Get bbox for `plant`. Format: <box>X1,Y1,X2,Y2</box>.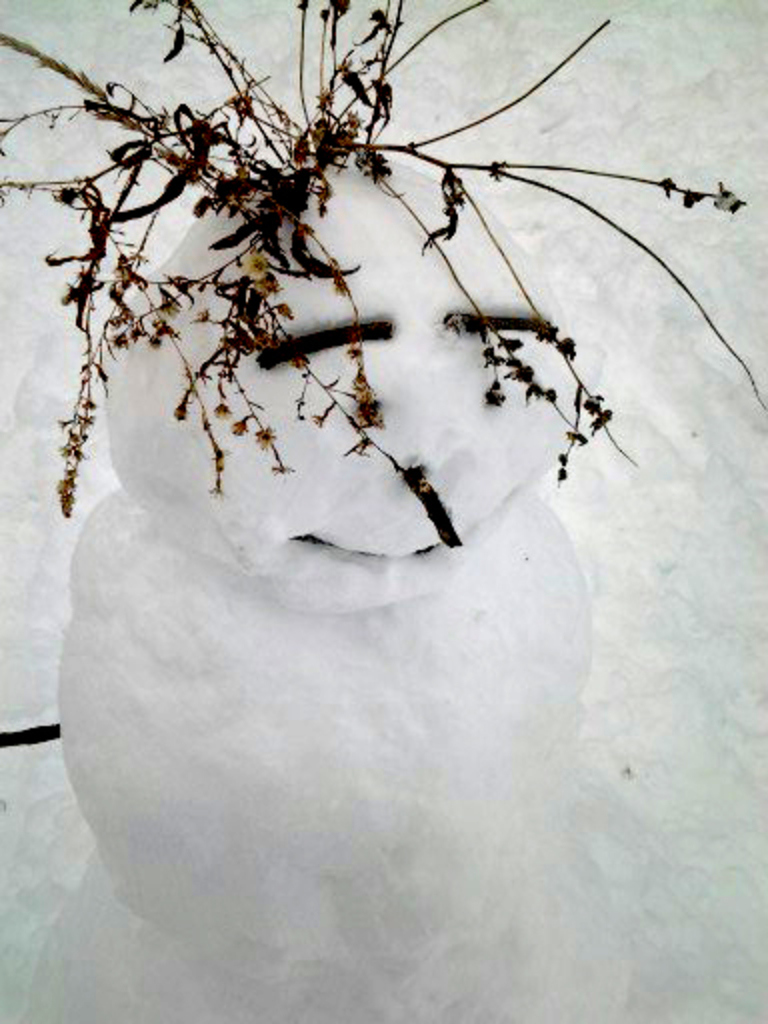
<box>0,0,766,568</box>.
